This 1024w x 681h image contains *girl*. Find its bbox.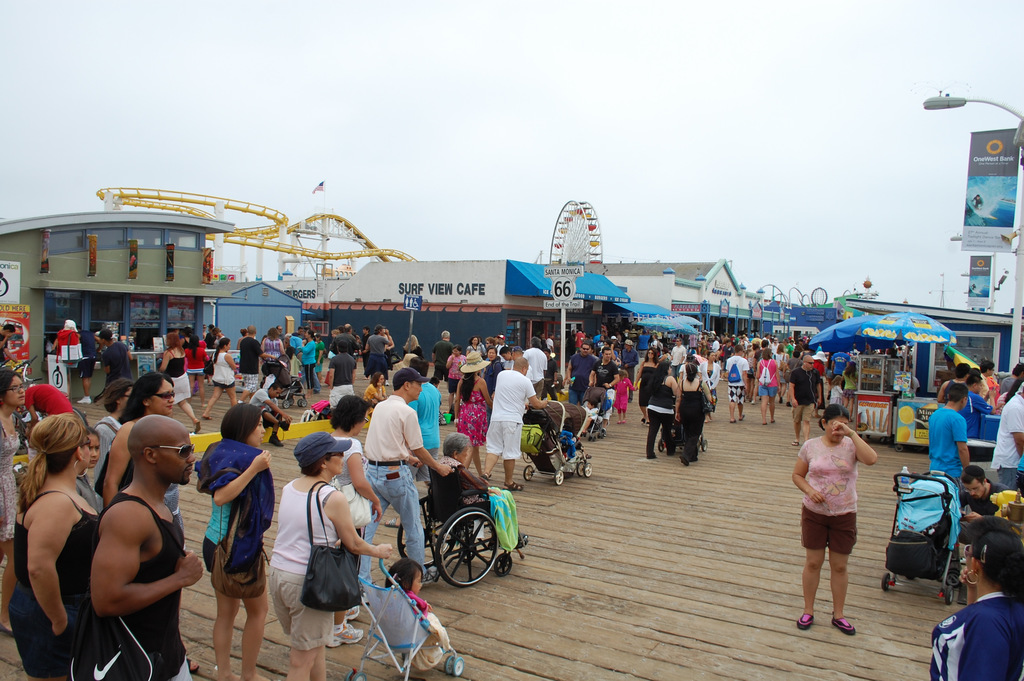
<region>6, 413, 92, 680</region>.
